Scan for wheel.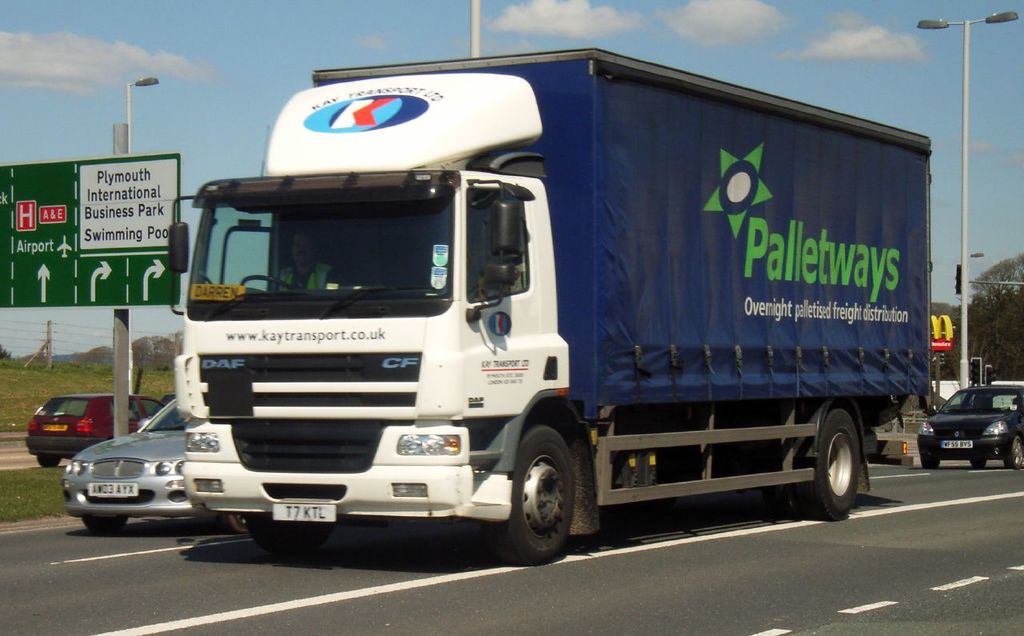
Scan result: (797,406,859,521).
